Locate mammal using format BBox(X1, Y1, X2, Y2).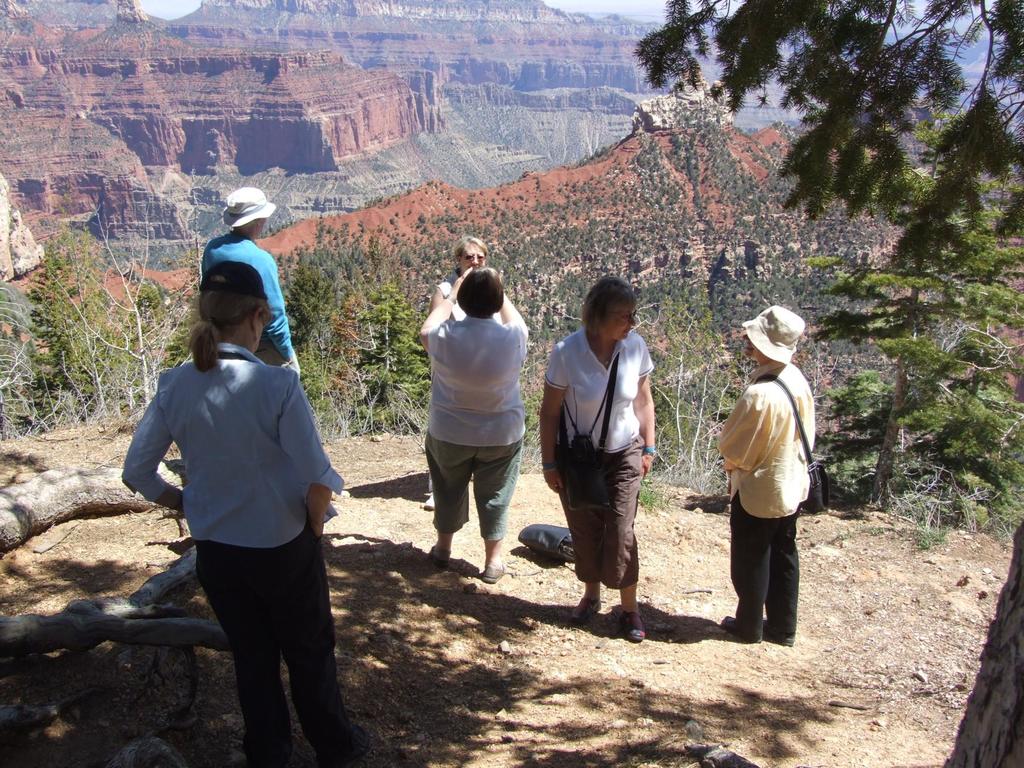
BBox(117, 260, 355, 767).
